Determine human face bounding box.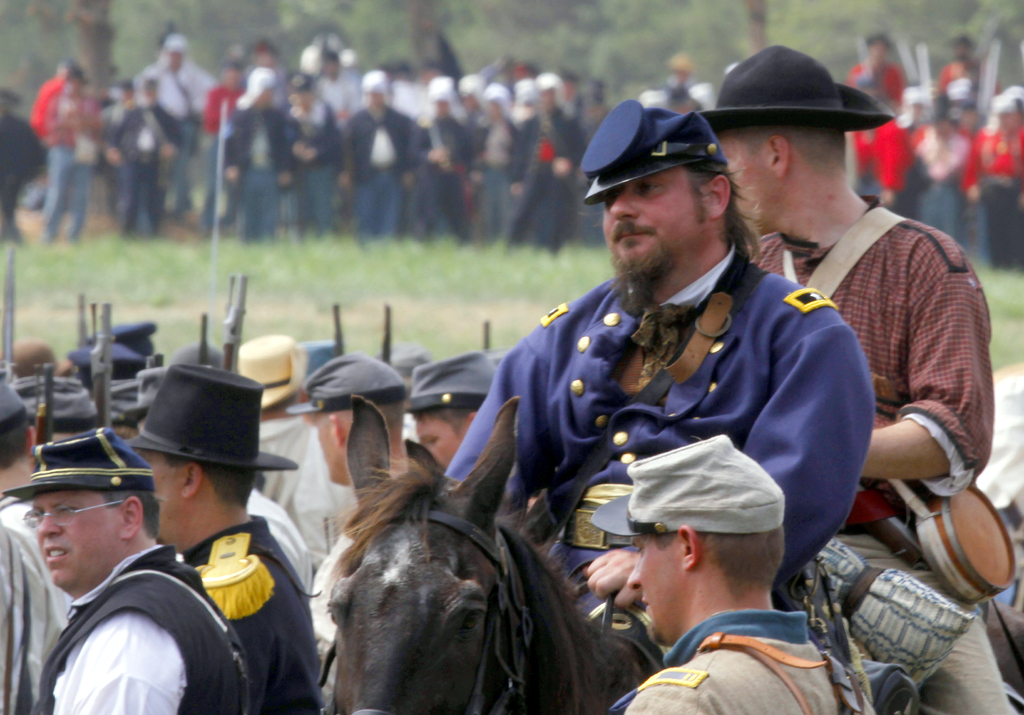
Determined: {"left": 604, "top": 168, "right": 710, "bottom": 264}.
